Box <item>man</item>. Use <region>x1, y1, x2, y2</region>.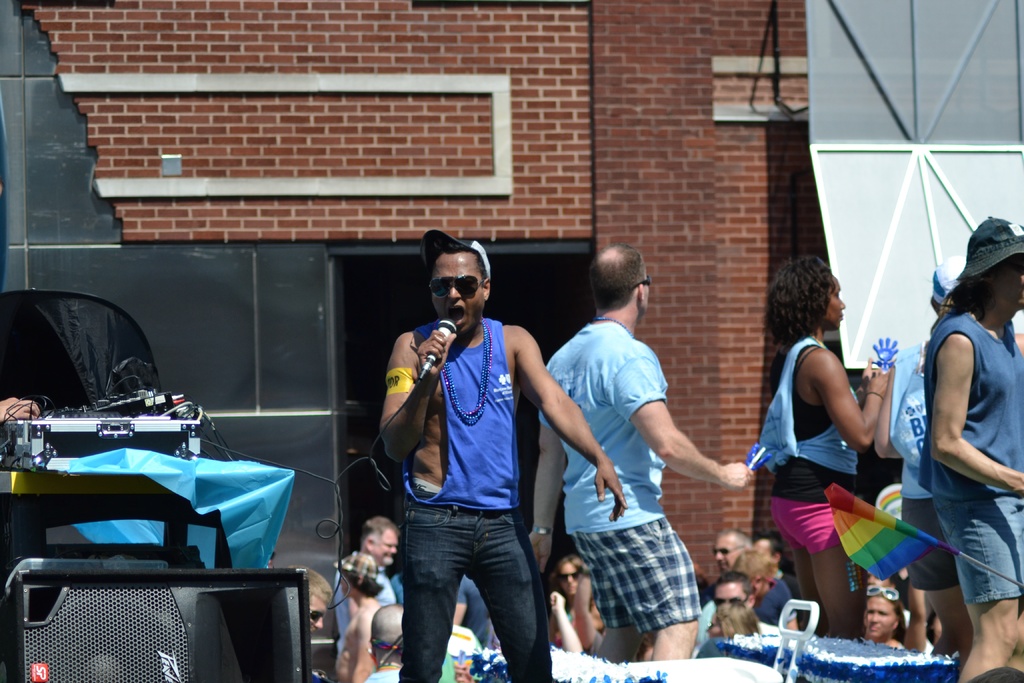
<region>529, 243, 756, 659</region>.
